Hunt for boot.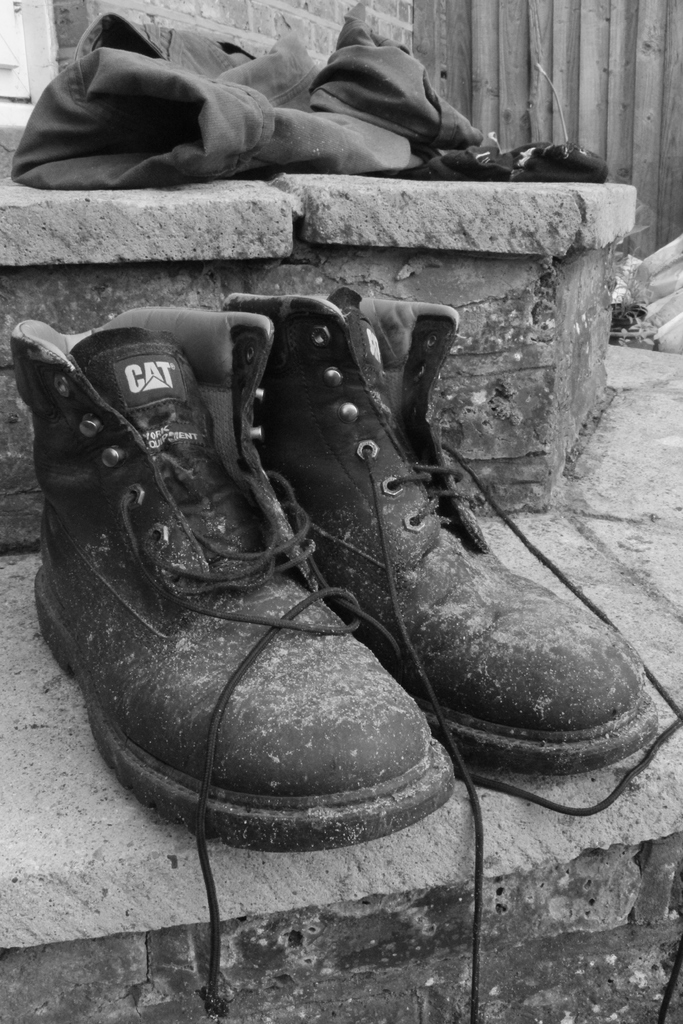
Hunted down at (43, 255, 633, 920).
